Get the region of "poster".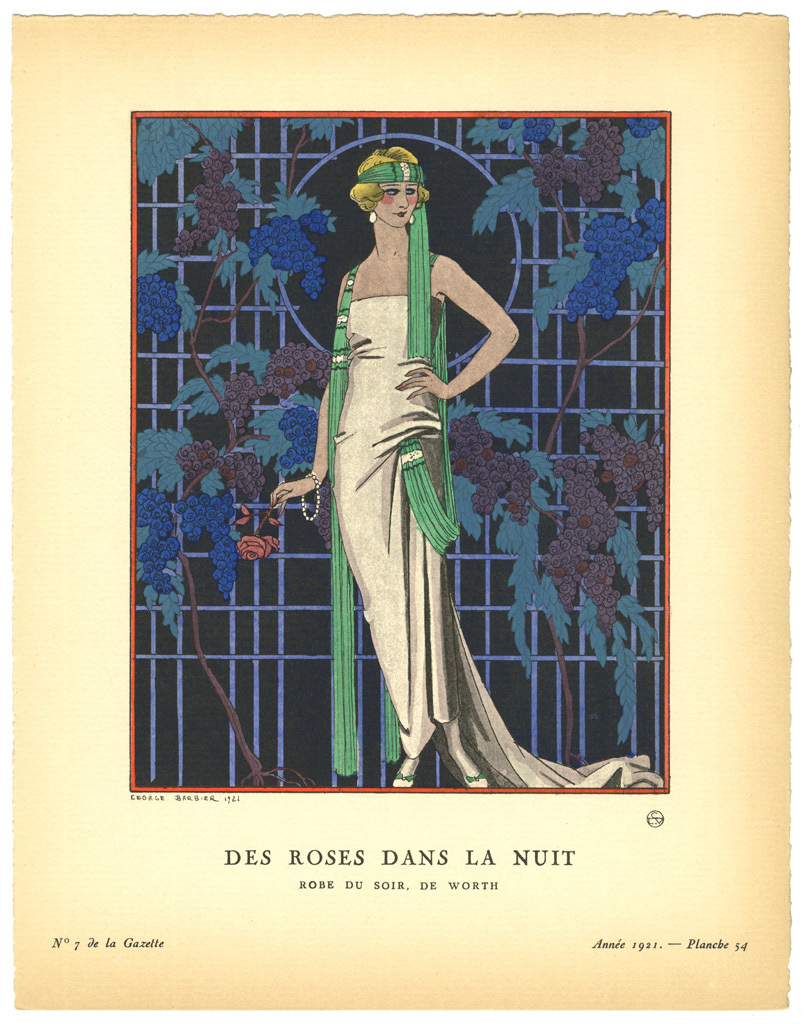
0:0:803:1023.
